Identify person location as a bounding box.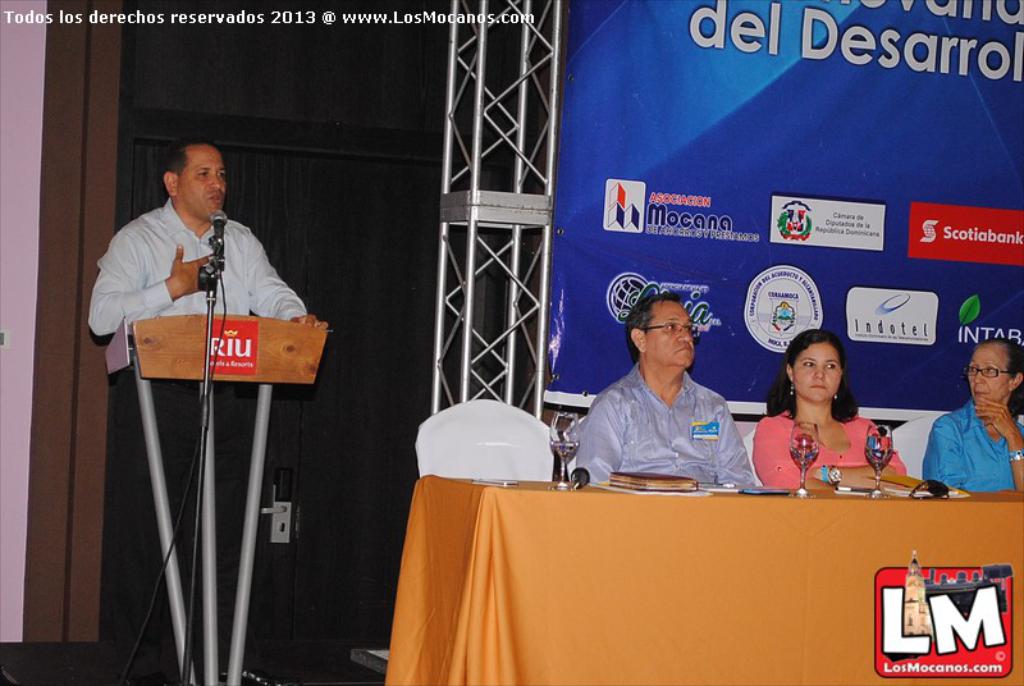
bbox(922, 337, 1023, 495).
